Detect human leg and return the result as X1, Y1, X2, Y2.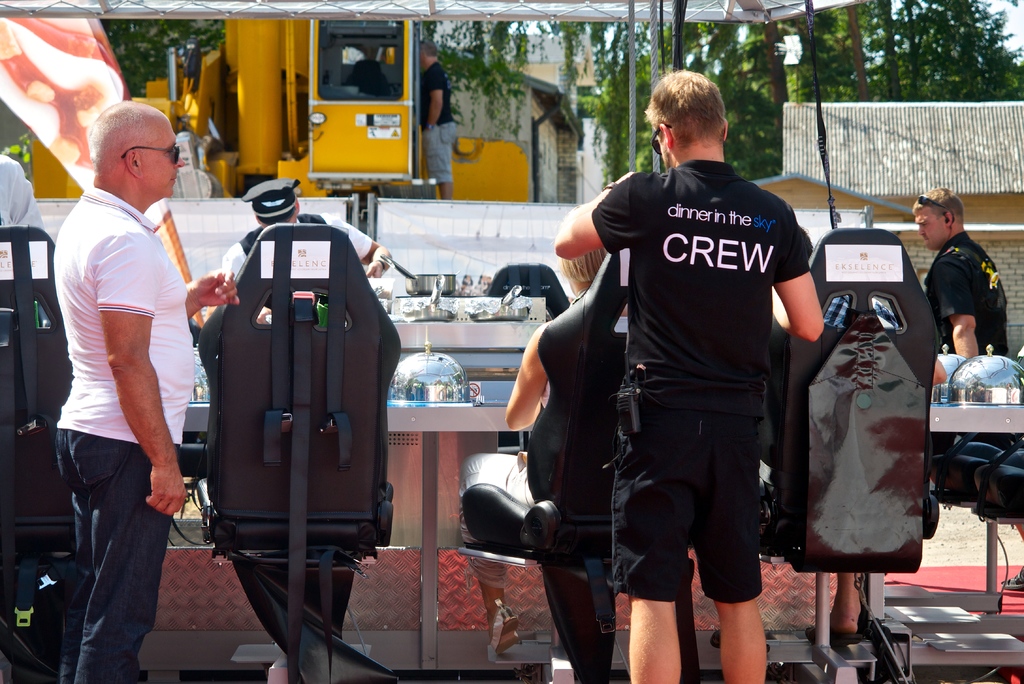
709, 518, 760, 683.
